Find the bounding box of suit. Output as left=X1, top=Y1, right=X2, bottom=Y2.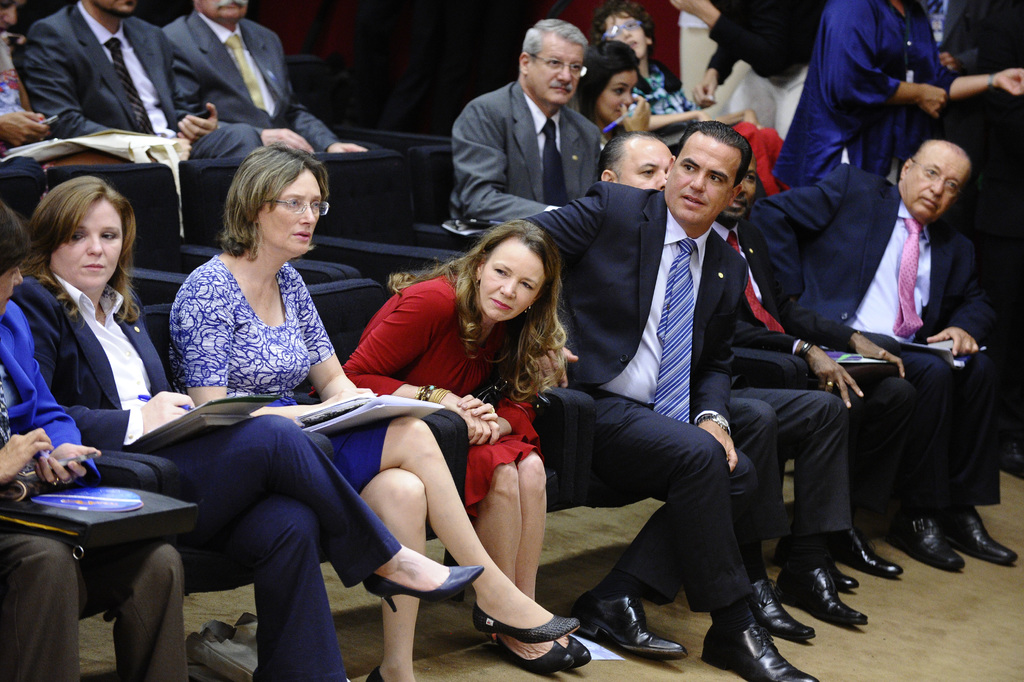
left=710, top=221, right=927, bottom=530.
